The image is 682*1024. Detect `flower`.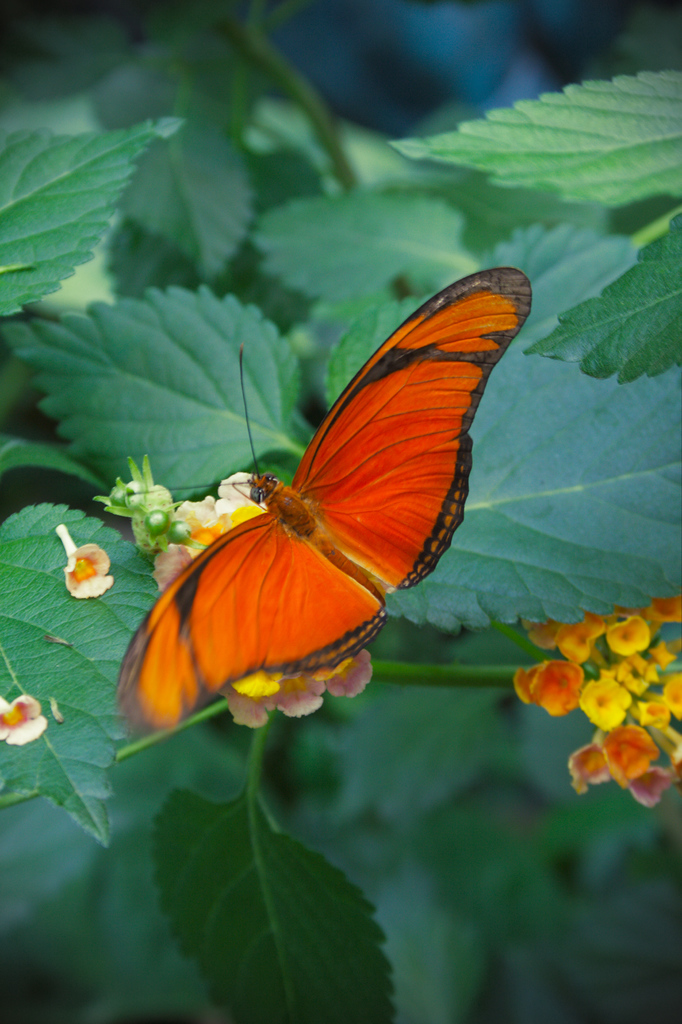
Detection: locate(0, 687, 49, 744).
